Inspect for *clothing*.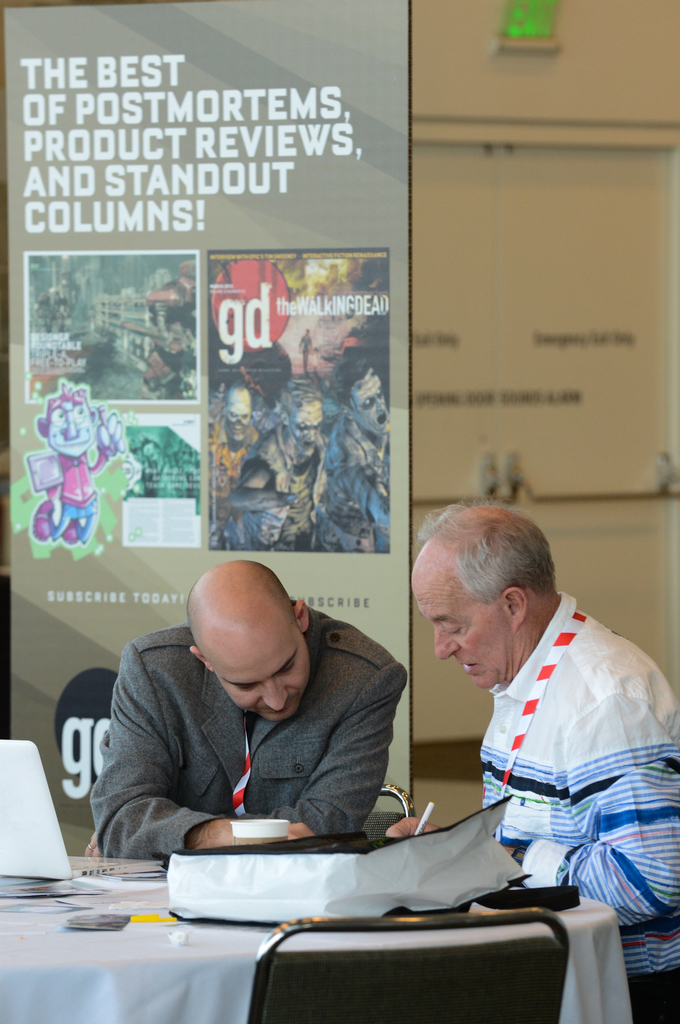
Inspection: l=477, t=591, r=679, b=1023.
